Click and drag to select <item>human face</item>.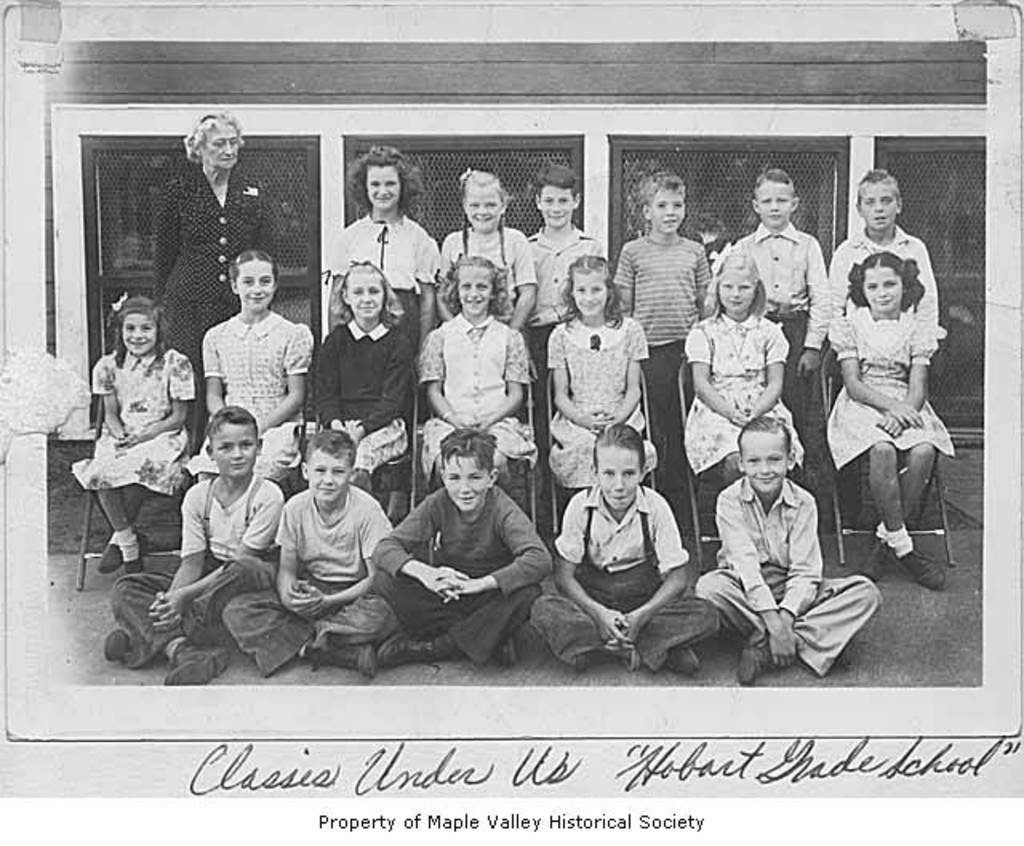
Selection: {"left": 734, "top": 437, "right": 784, "bottom": 488}.
